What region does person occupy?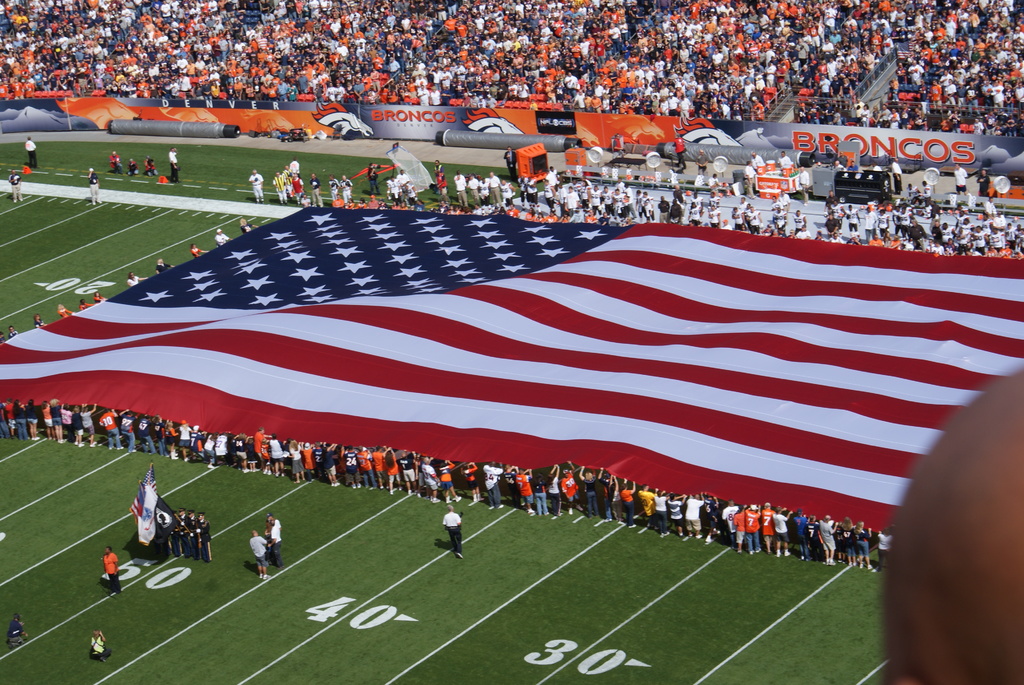
x1=127 y1=269 x2=147 y2=288.
